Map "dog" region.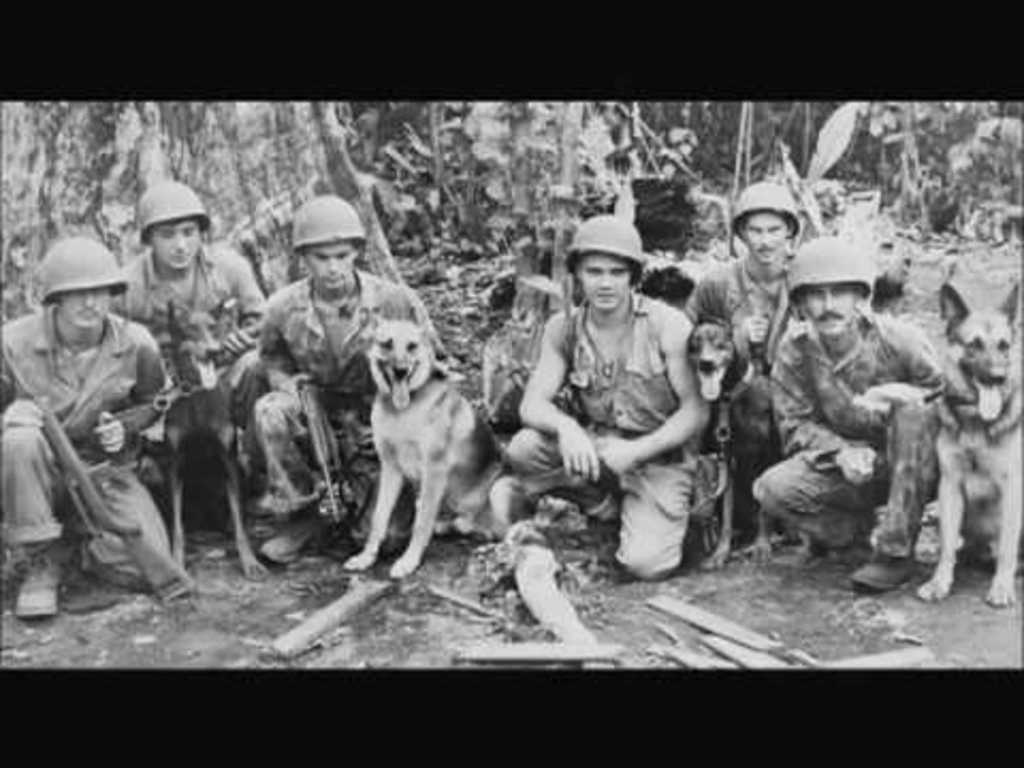
Mapped to Rect(346, 307, 540, 589).
